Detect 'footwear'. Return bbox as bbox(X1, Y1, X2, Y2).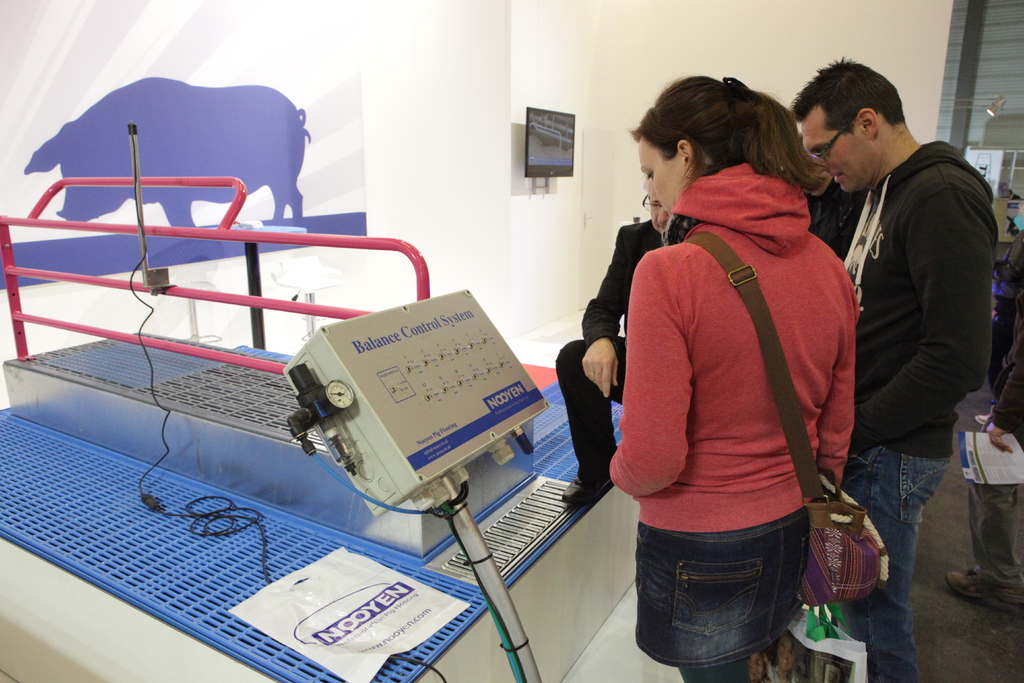
bbox(561, 465, 614, 508).
